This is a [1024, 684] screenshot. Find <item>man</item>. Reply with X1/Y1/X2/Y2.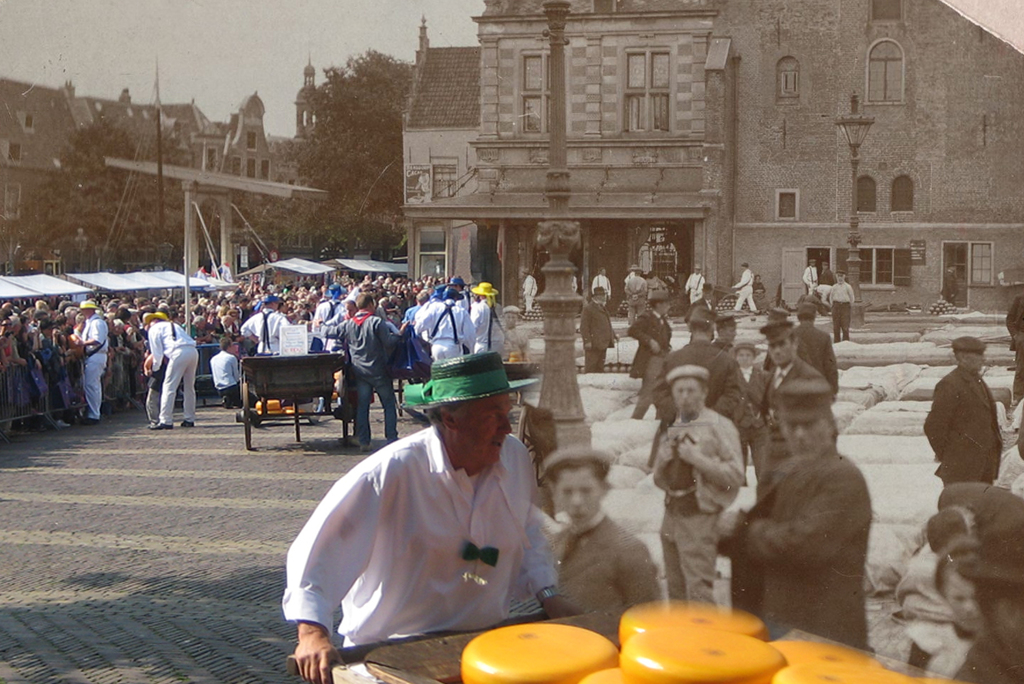
918/331/1003/492.
